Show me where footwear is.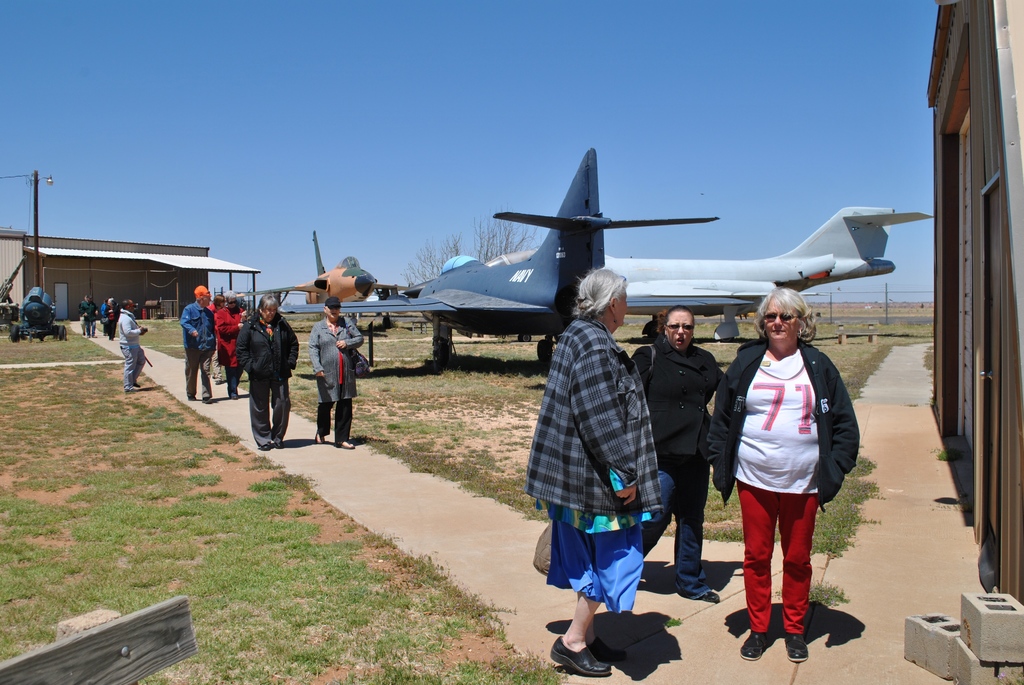
footwear is at BBox(781, 629, 809, 668).
